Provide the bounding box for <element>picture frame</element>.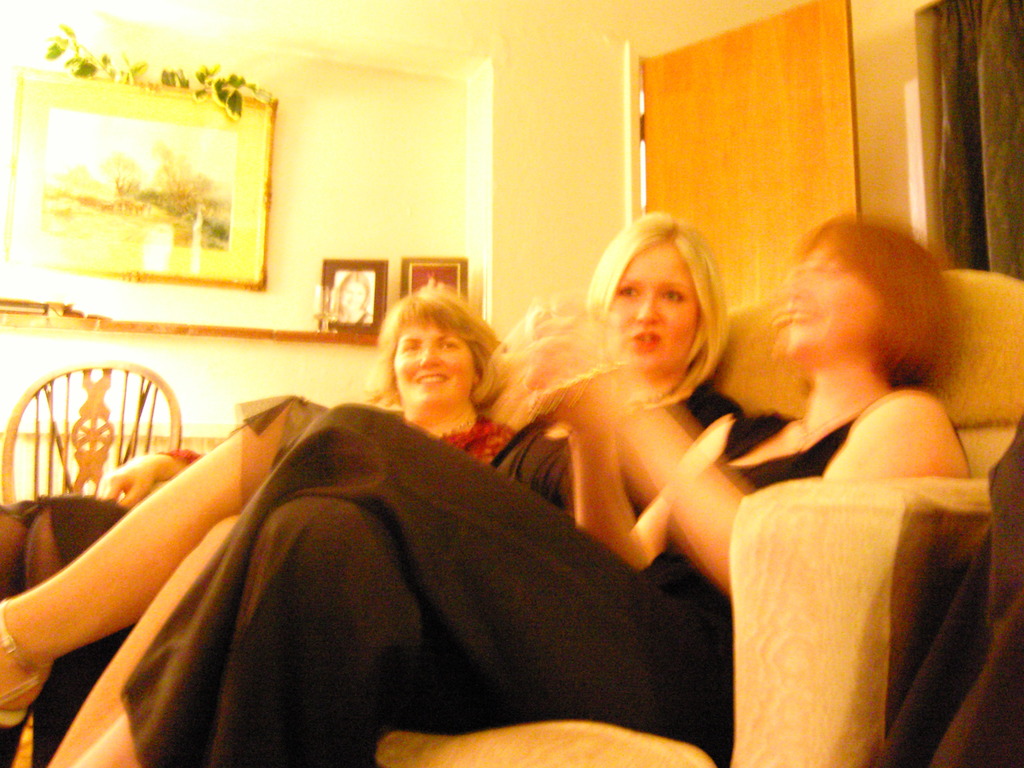
x1=398 y1=252 x2=475 y2=302.
